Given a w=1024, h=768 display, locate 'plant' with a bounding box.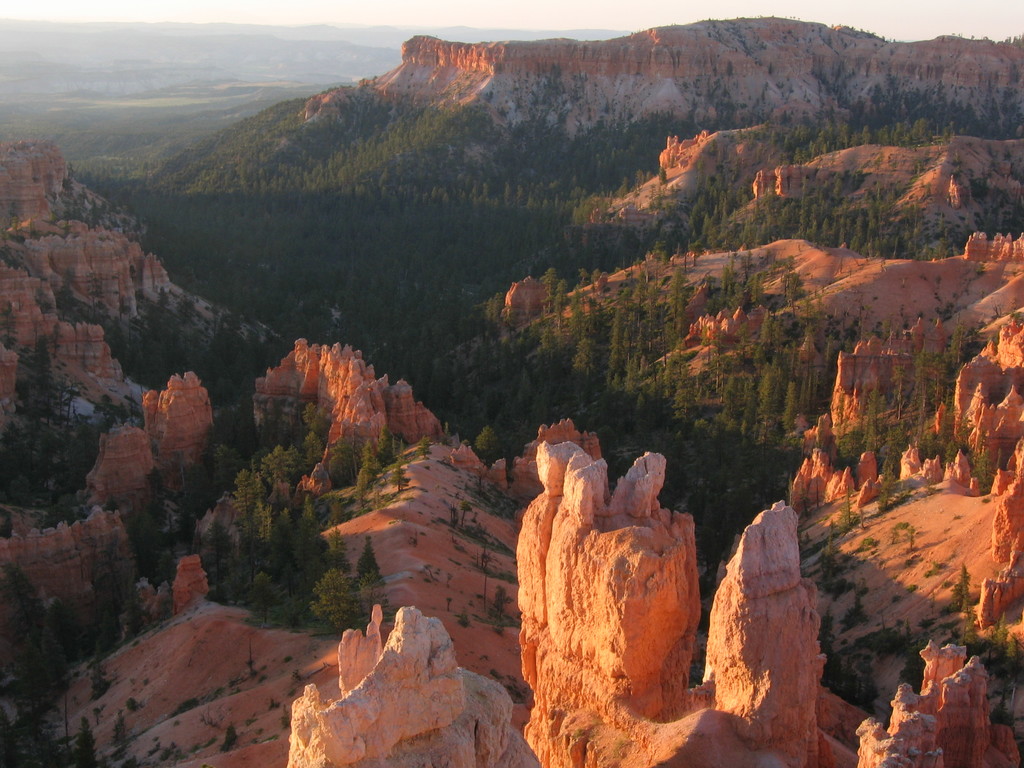
Located: [923,560,947,576].
